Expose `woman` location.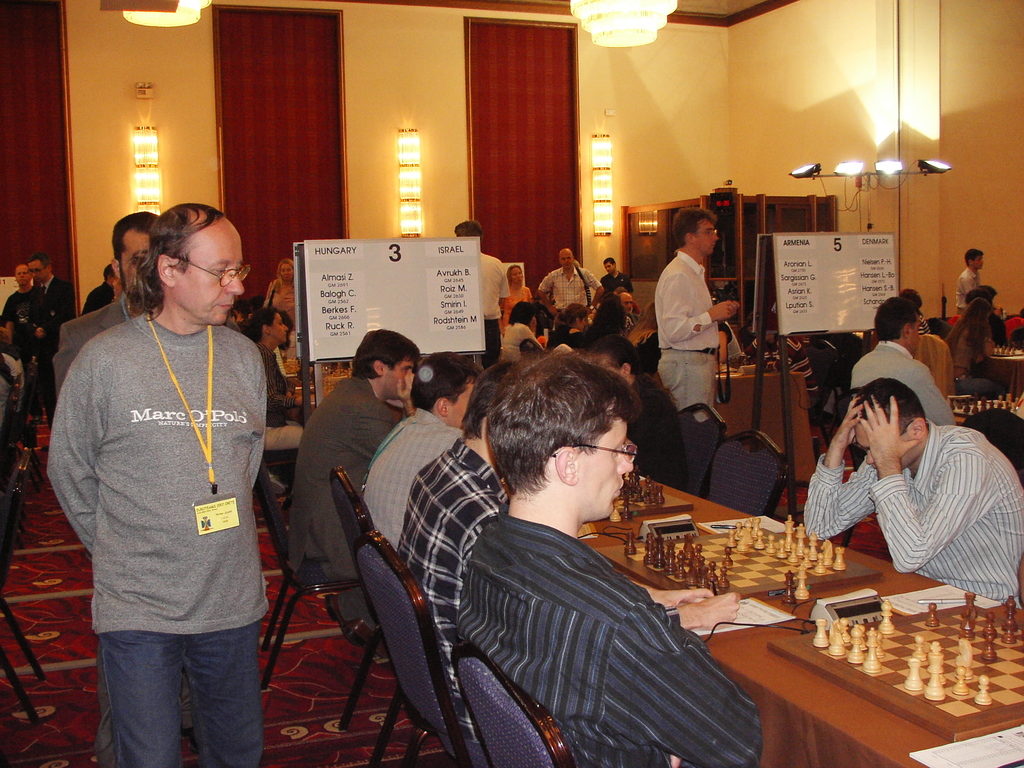
Exposed at <box>626,300,666,373</box>.
